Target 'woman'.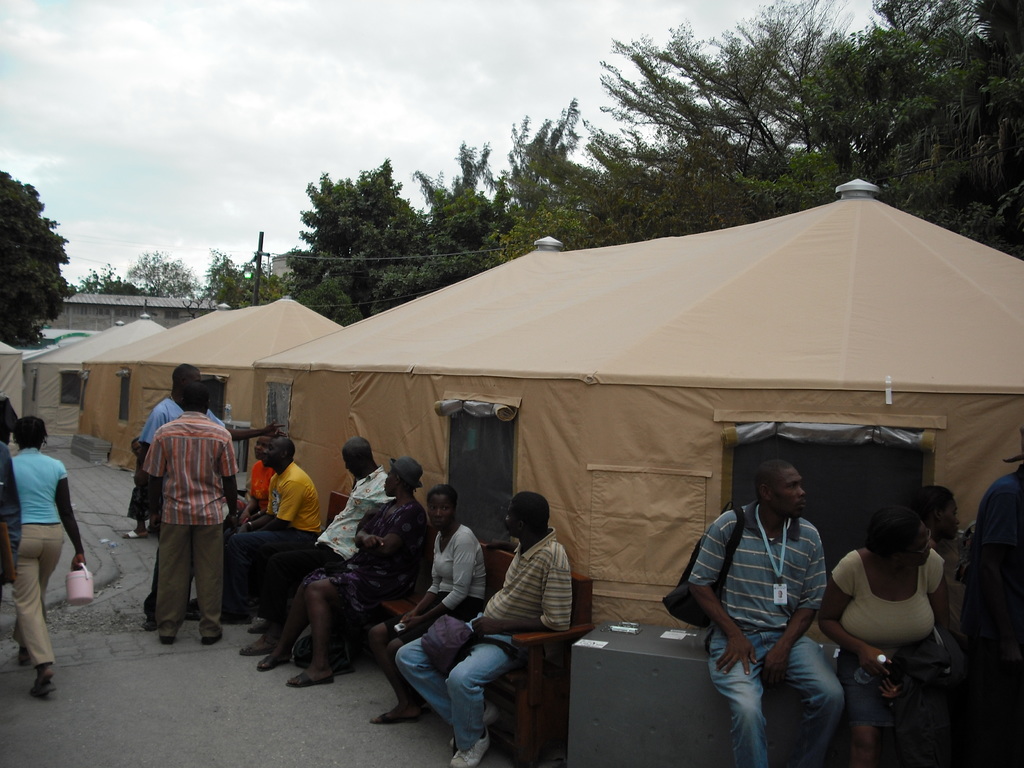
Target region: BBox(257, 454, 431, 693).
